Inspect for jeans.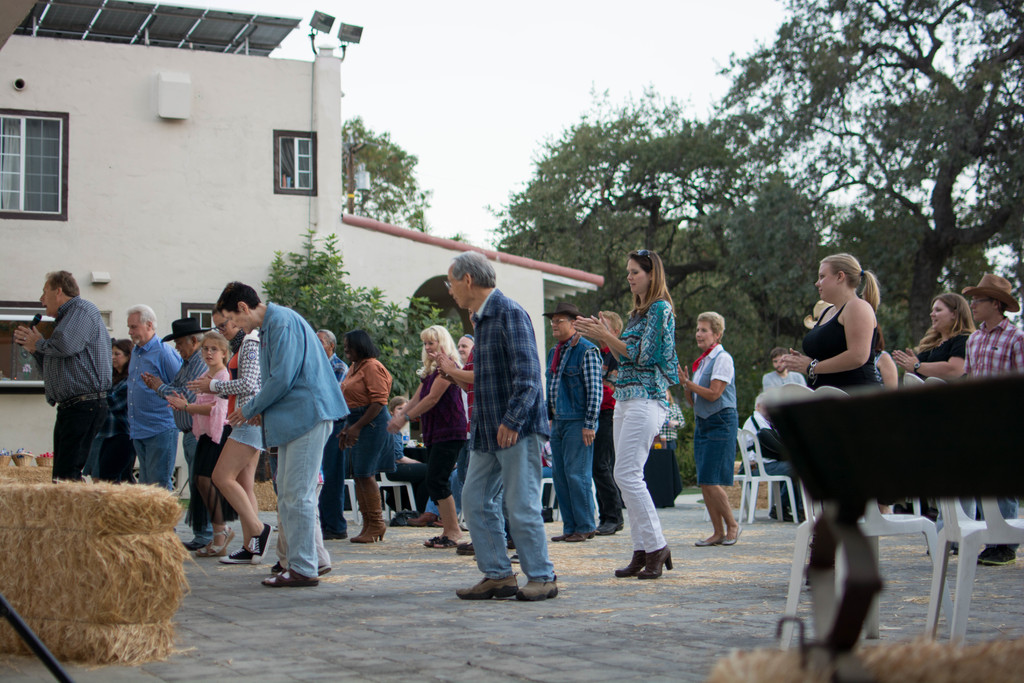
Inspection: bbox(557, 420, 598, 523).
